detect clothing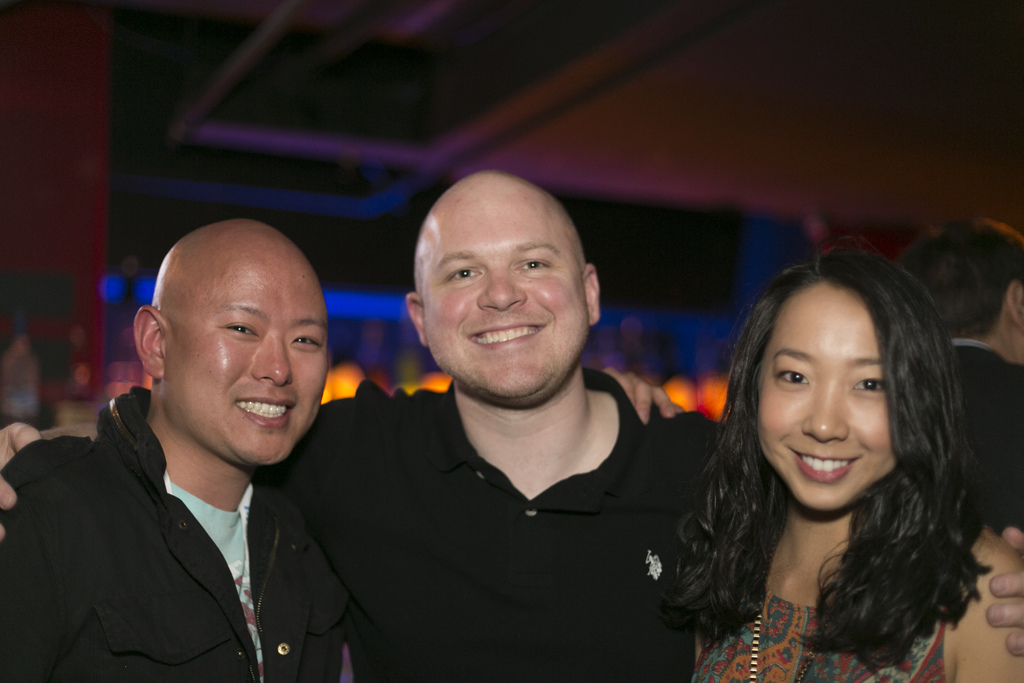
left=687, top=582, right=953, bottom=682
